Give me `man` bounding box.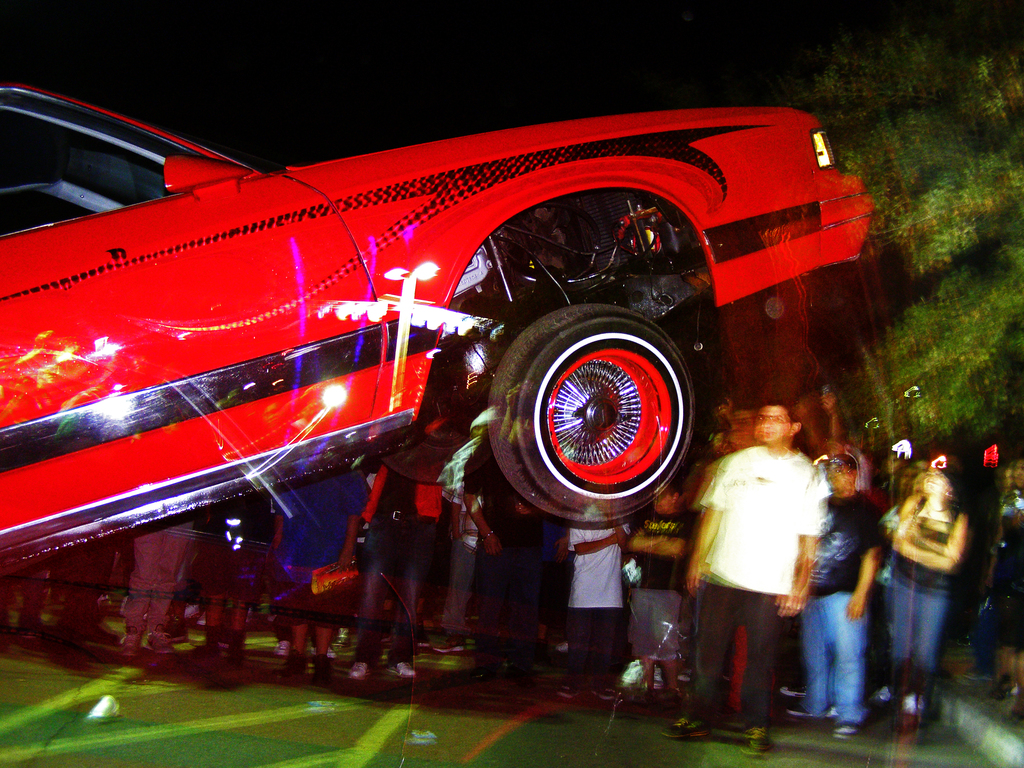
BBox(433, 475, 492, 657).
